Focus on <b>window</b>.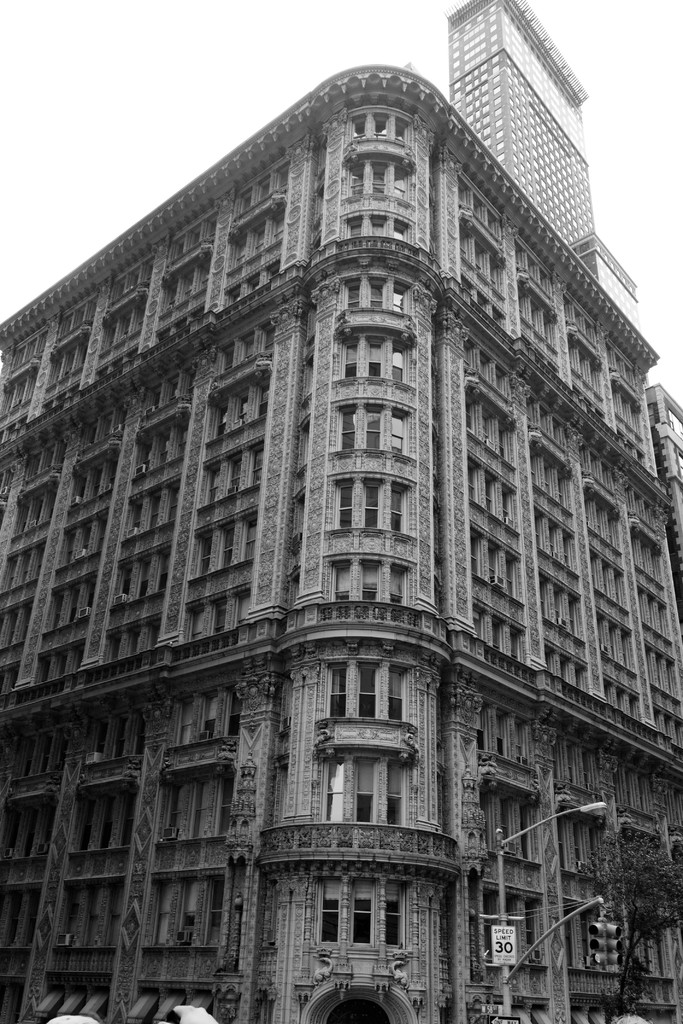
Focused at 616/424/650/472.
